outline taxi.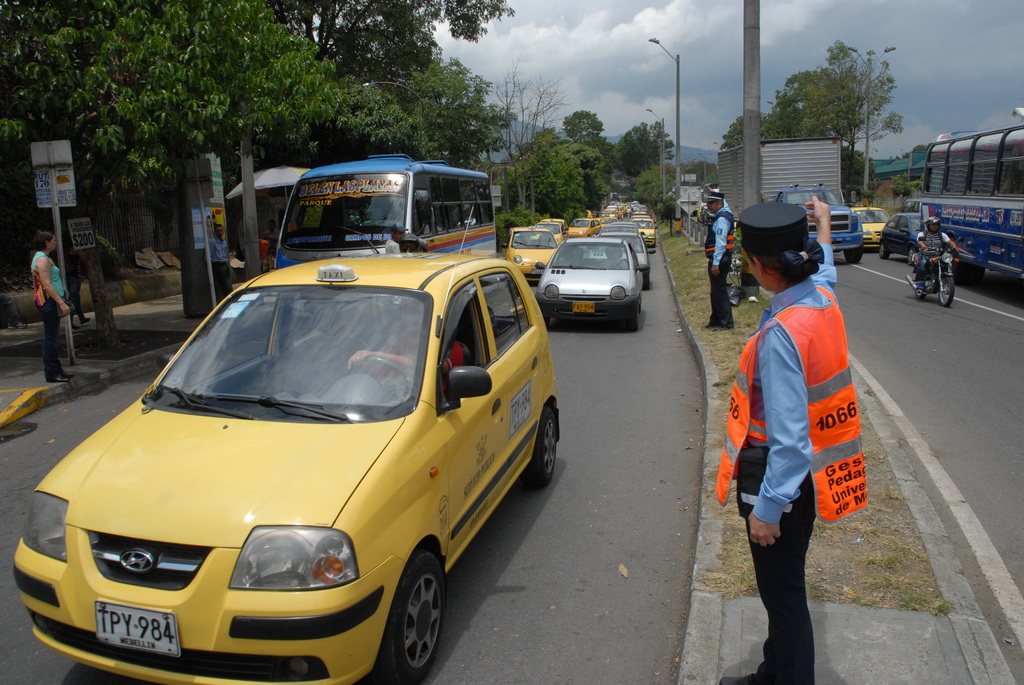
Outline: {"x1": 625, "y1": 210, "x2": 653, "y2": 222}.
